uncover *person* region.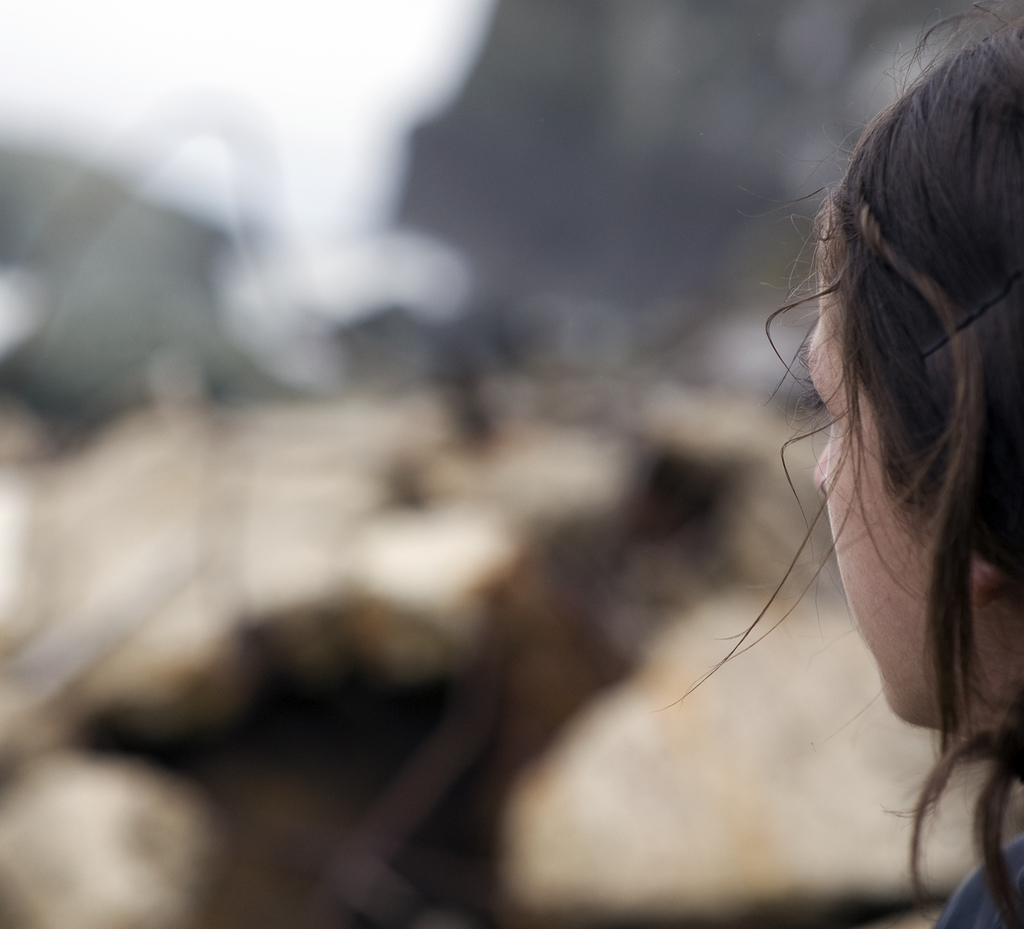
Uncovered: [left=704, top=62, right=1023, bottom=832].
